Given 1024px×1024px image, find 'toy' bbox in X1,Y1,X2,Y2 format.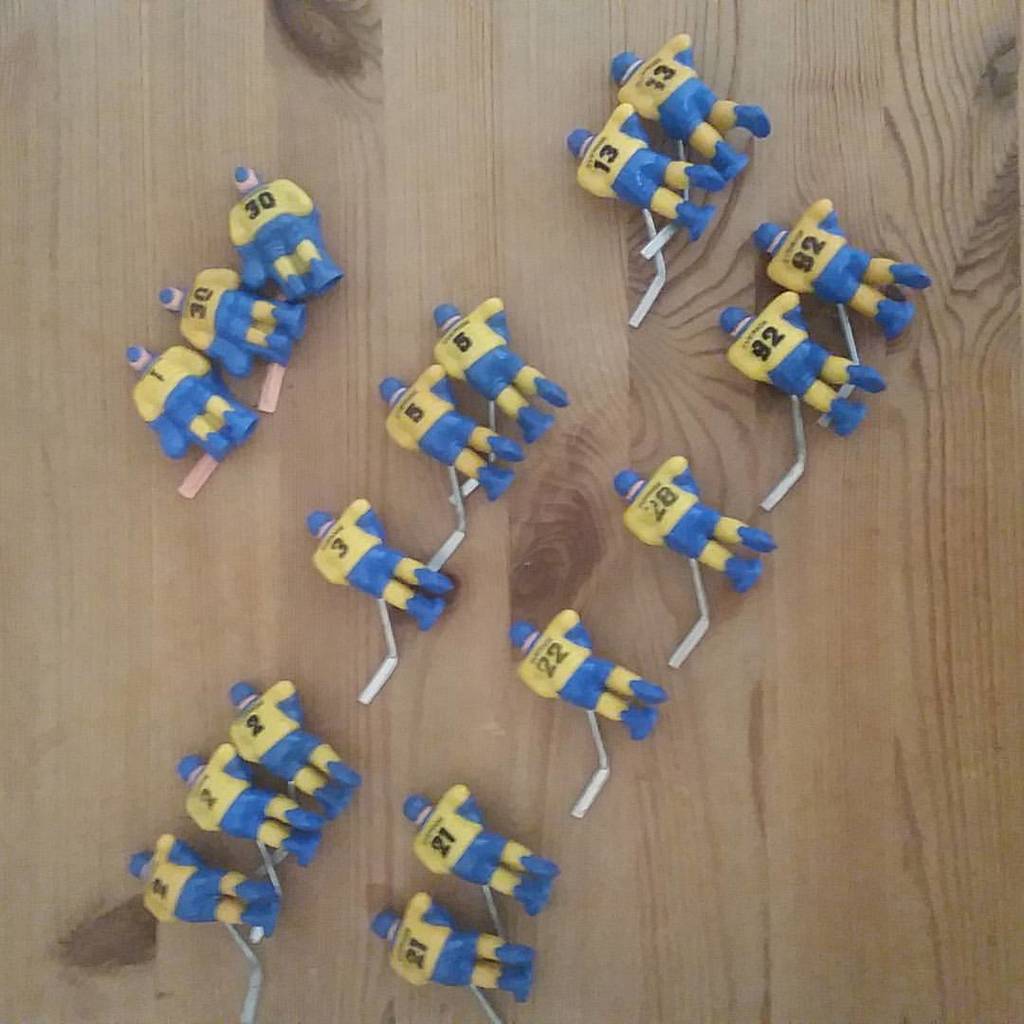
407,786,563,942.
